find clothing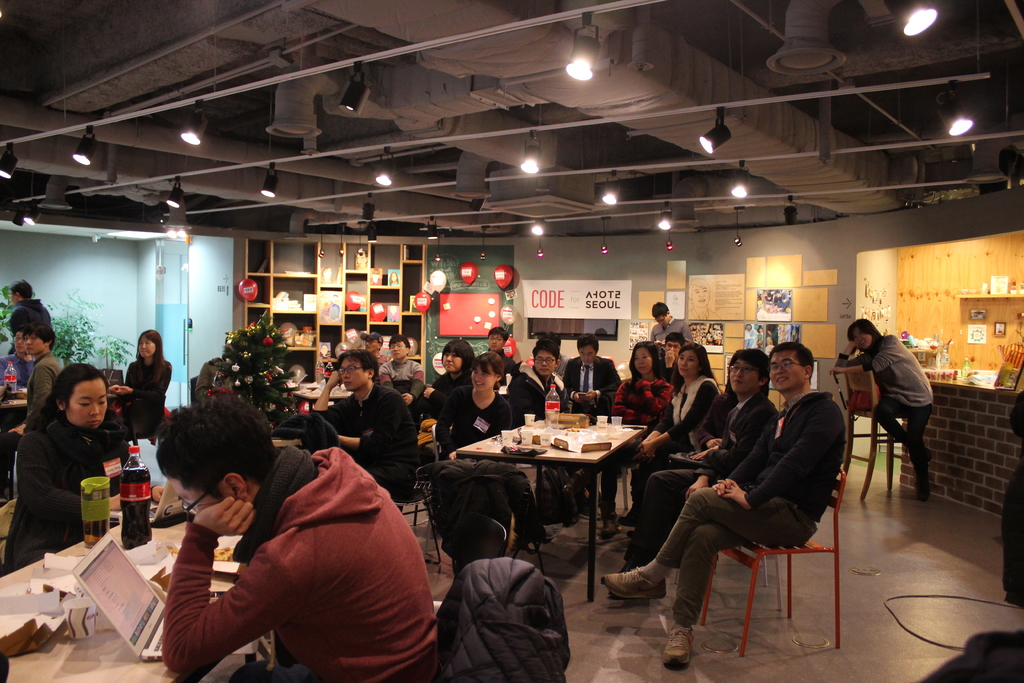
bbox=(0, 401, 132, 570)
